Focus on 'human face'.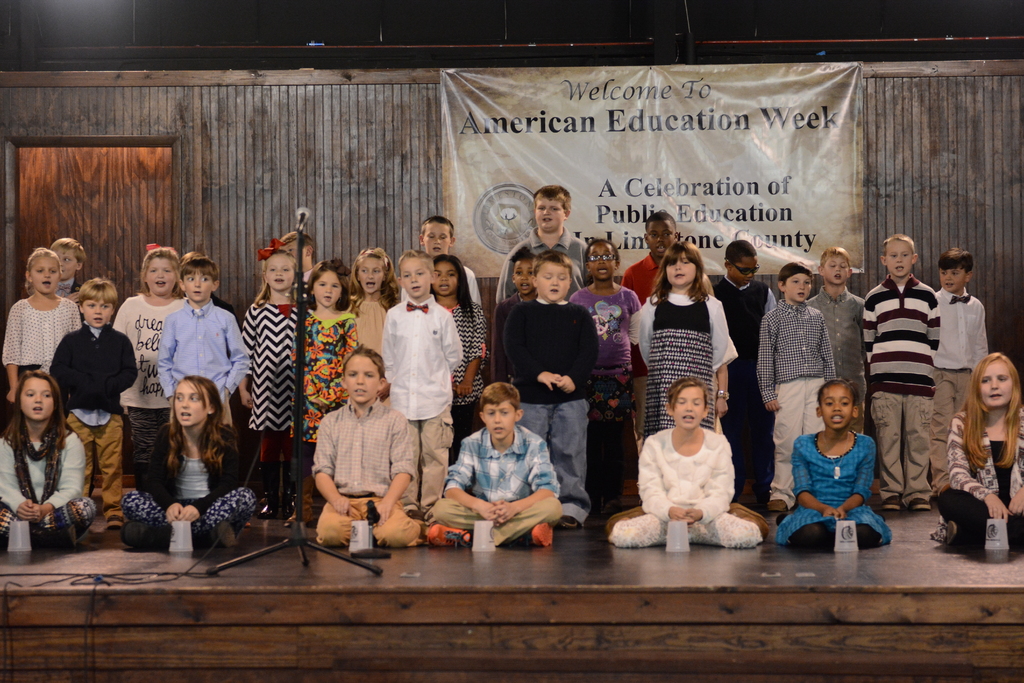
Focused at Rect(730, 259, 758, 281).
